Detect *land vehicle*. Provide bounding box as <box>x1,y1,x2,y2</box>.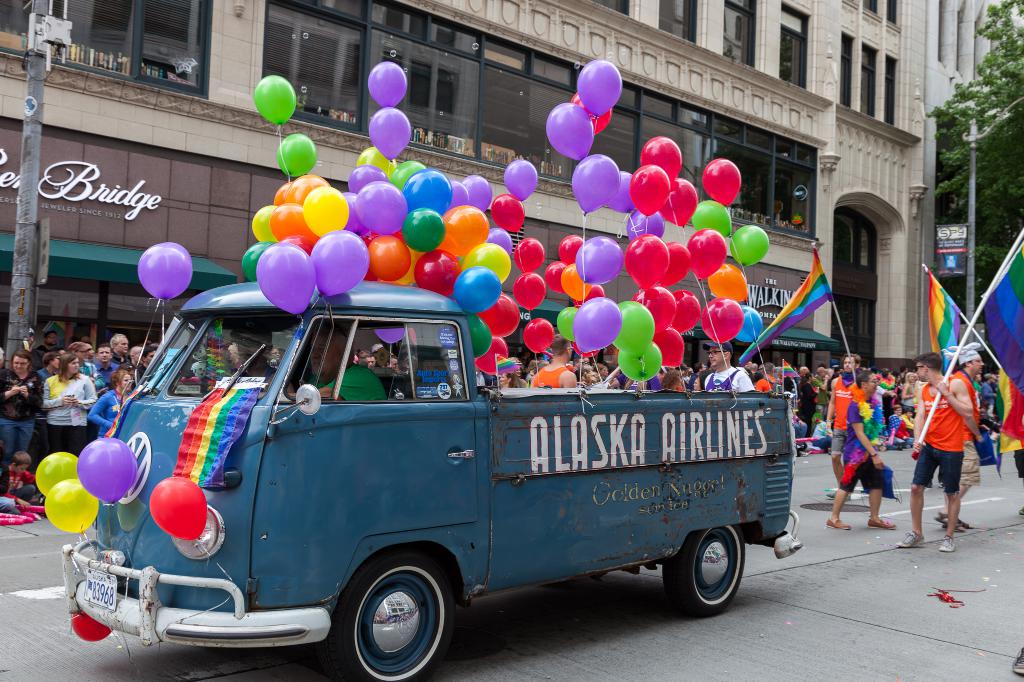
<box>56,291,792,657</box>.
